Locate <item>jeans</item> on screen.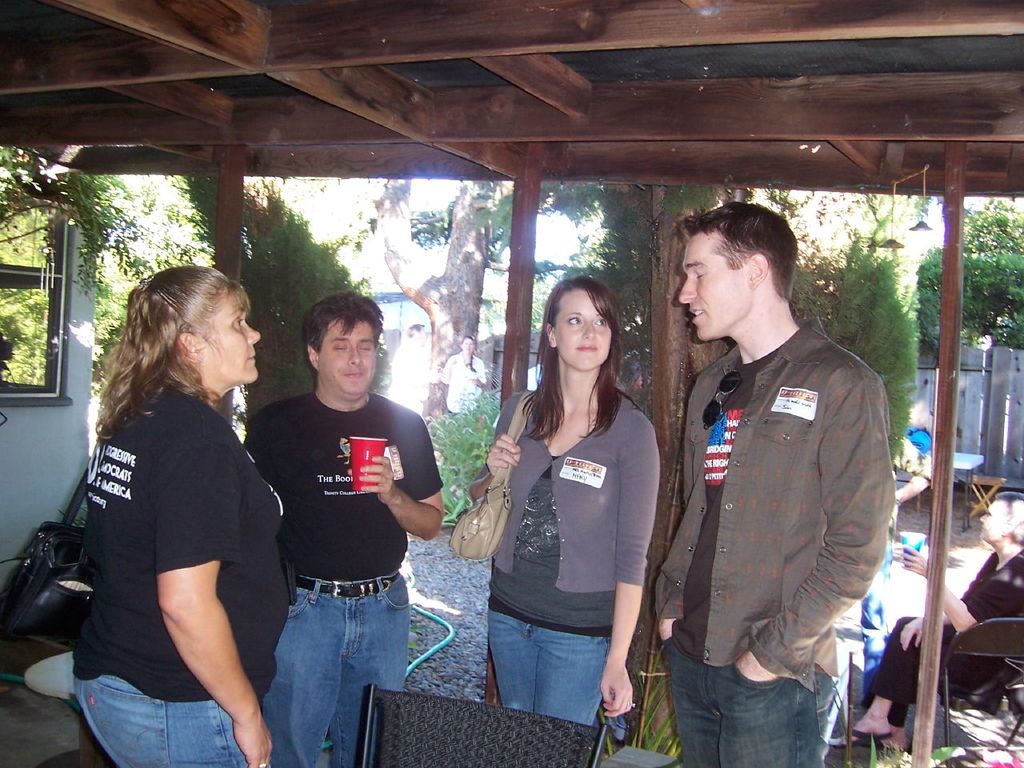
On screen at (75,673,251,767).
